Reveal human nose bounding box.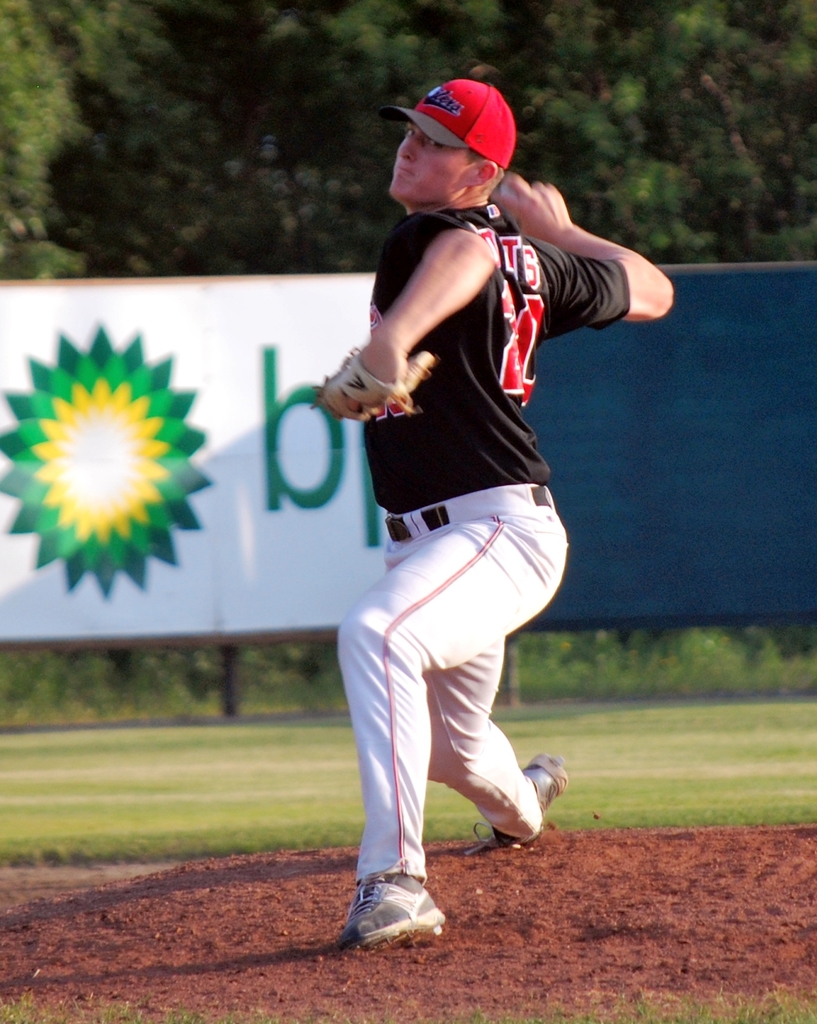
Revealed: locate(398, 136, 416, 164).
